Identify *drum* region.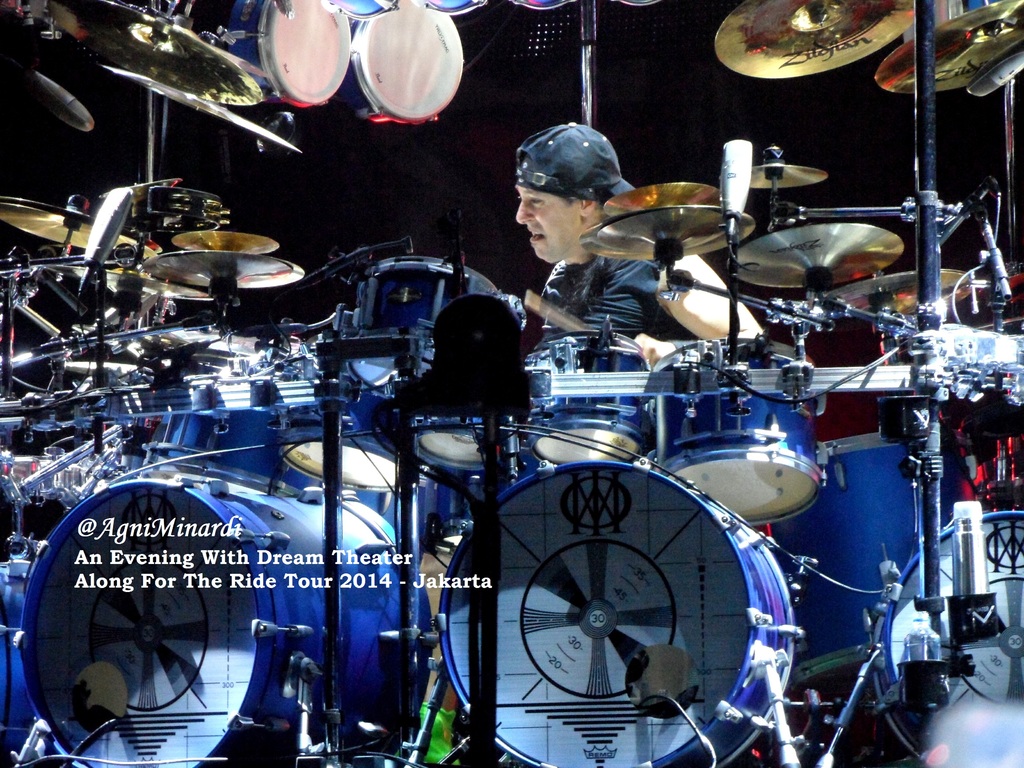
Region: BBox(509, 0, 583, 8).
